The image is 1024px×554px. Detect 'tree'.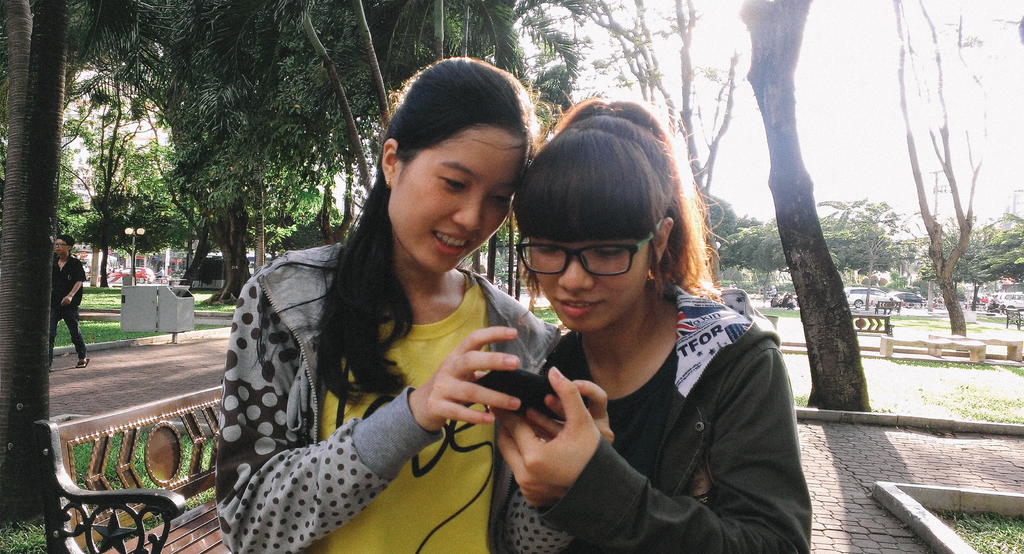
Detection: x1=913 y1=219 x2=1023 y2=319.
